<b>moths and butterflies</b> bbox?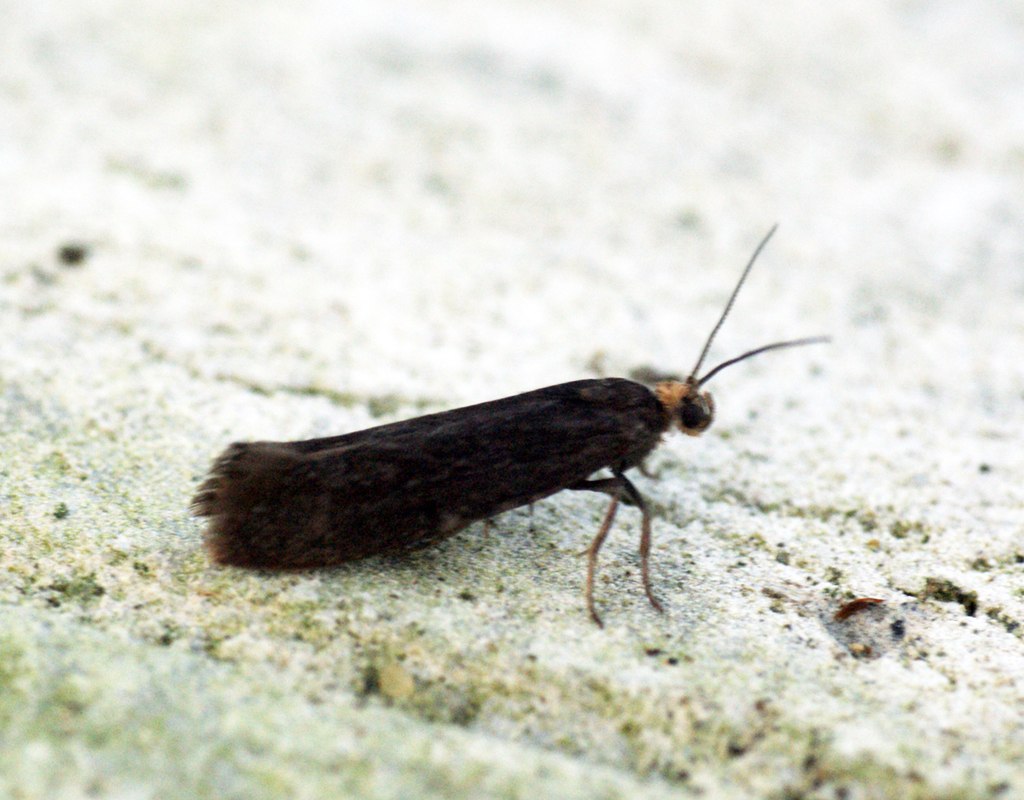
{"left": 183, "top": 215, "right": 830, "bottom": 627}
